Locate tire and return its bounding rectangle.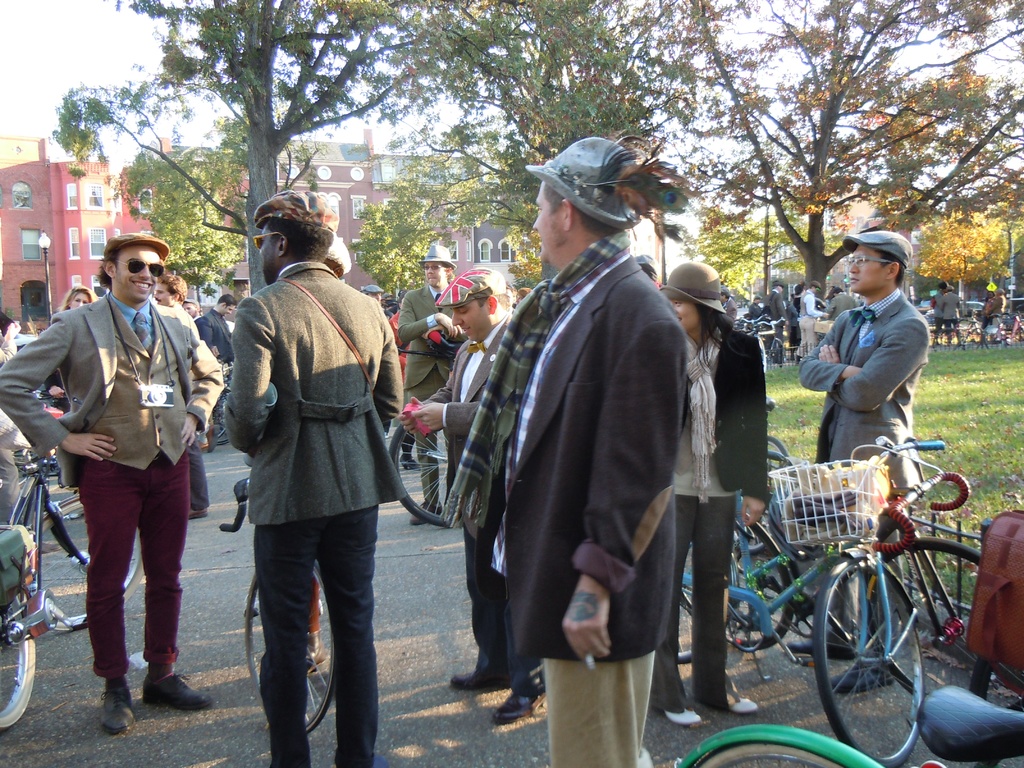
(245,564,337,742).
